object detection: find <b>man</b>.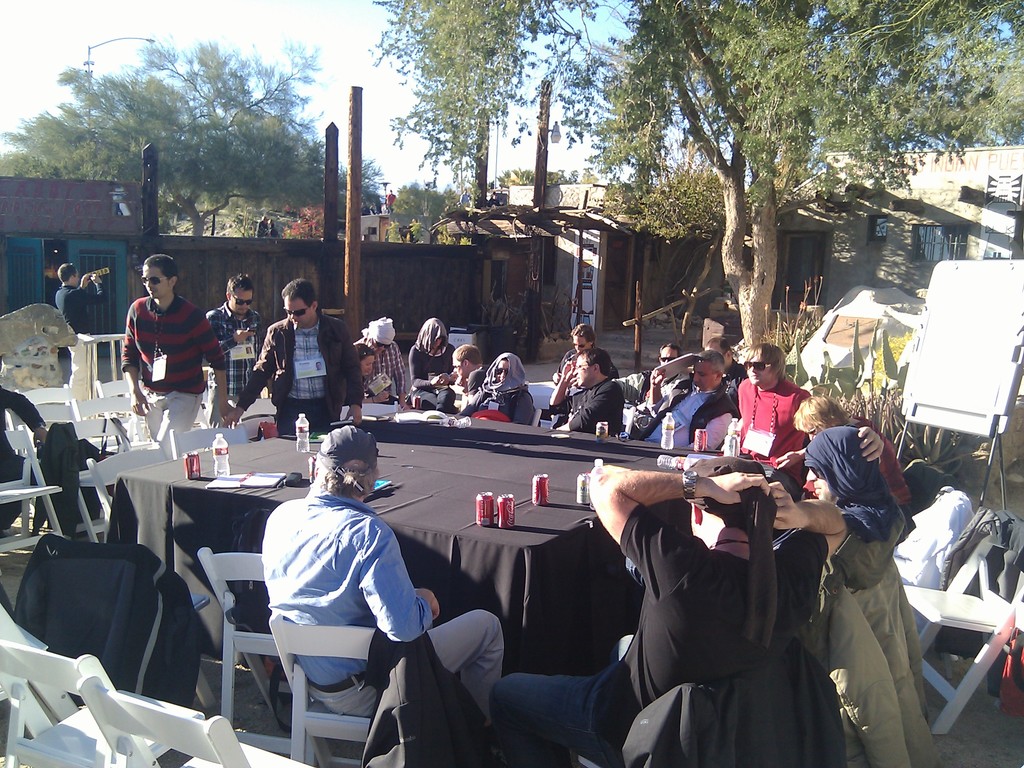
(802,425,902,541).
